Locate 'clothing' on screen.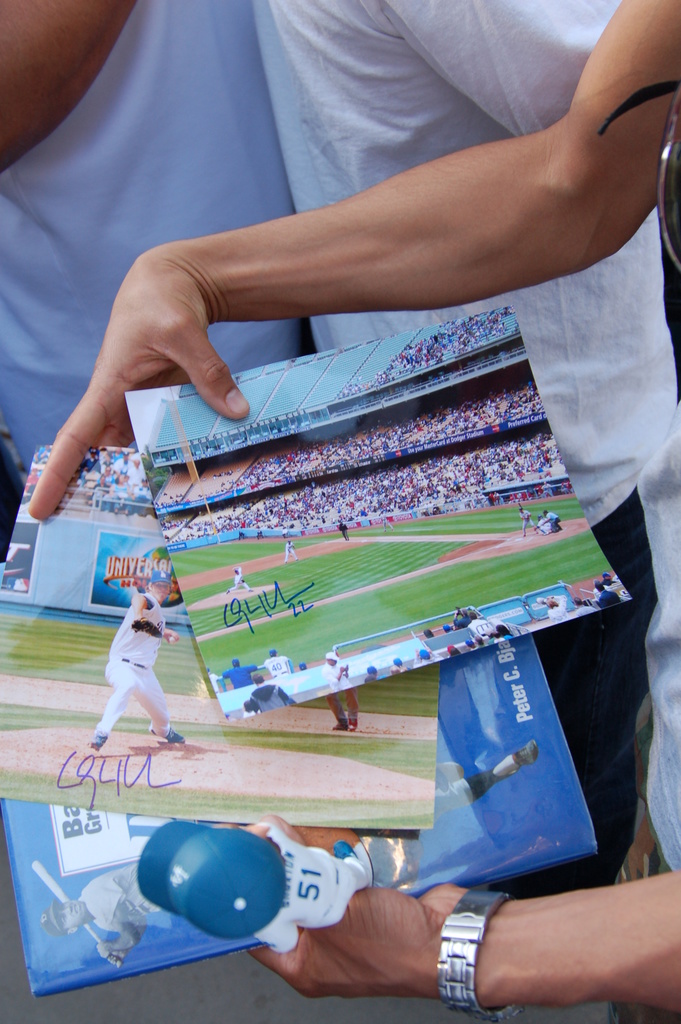
On screen at pyautogui.locateOnScreen(515, 507, 538, 537).
